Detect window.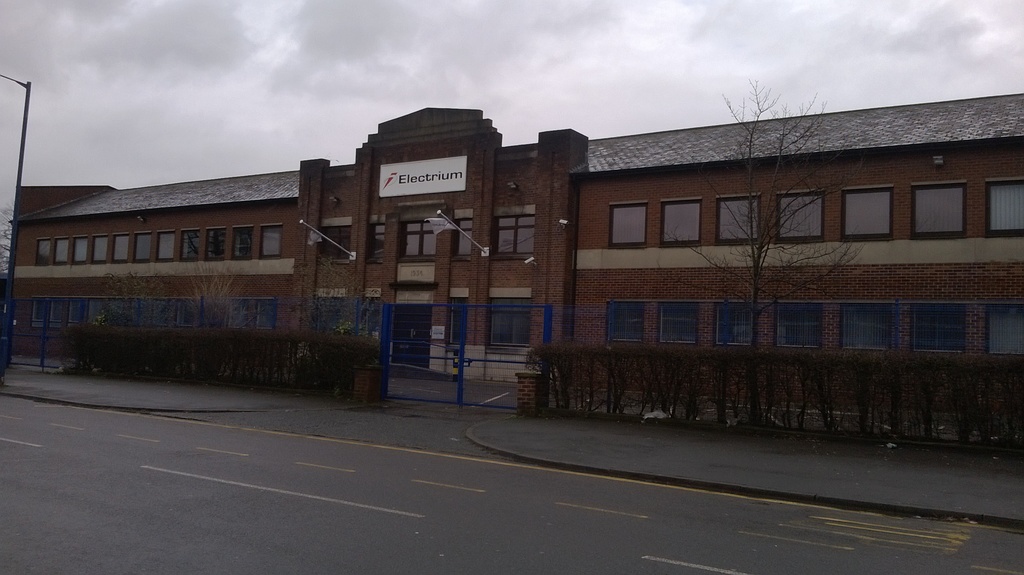
Detected at select_region(604, 300, 645, 342).
